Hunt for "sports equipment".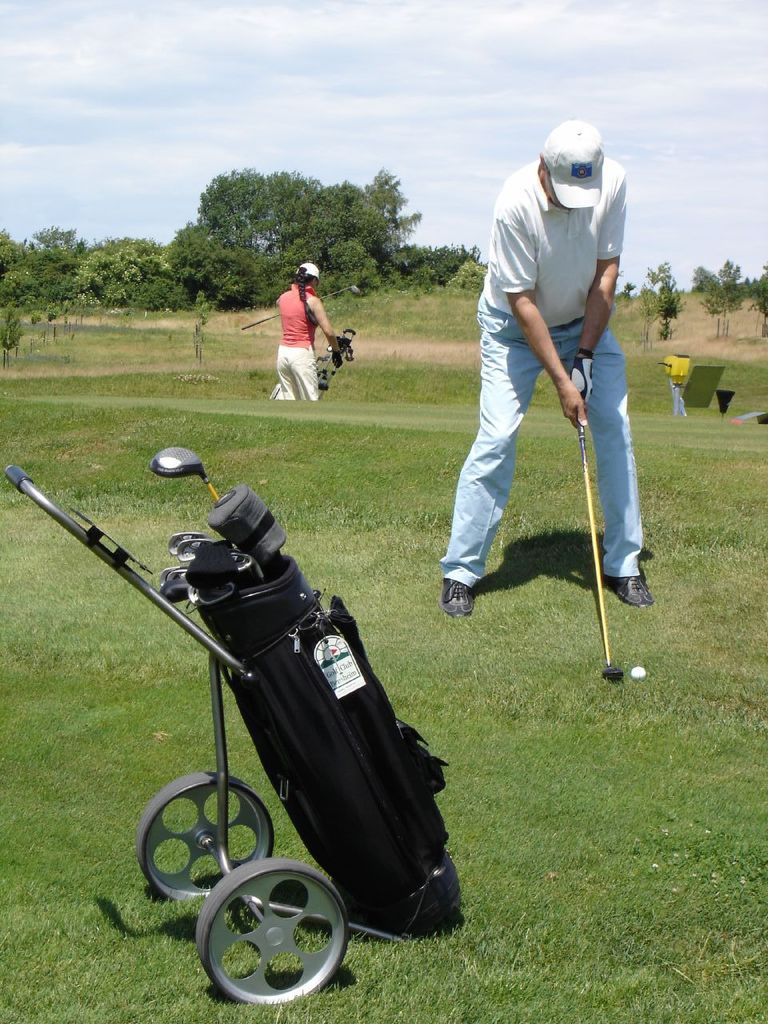
Hunted down at [571,407,617,686].
